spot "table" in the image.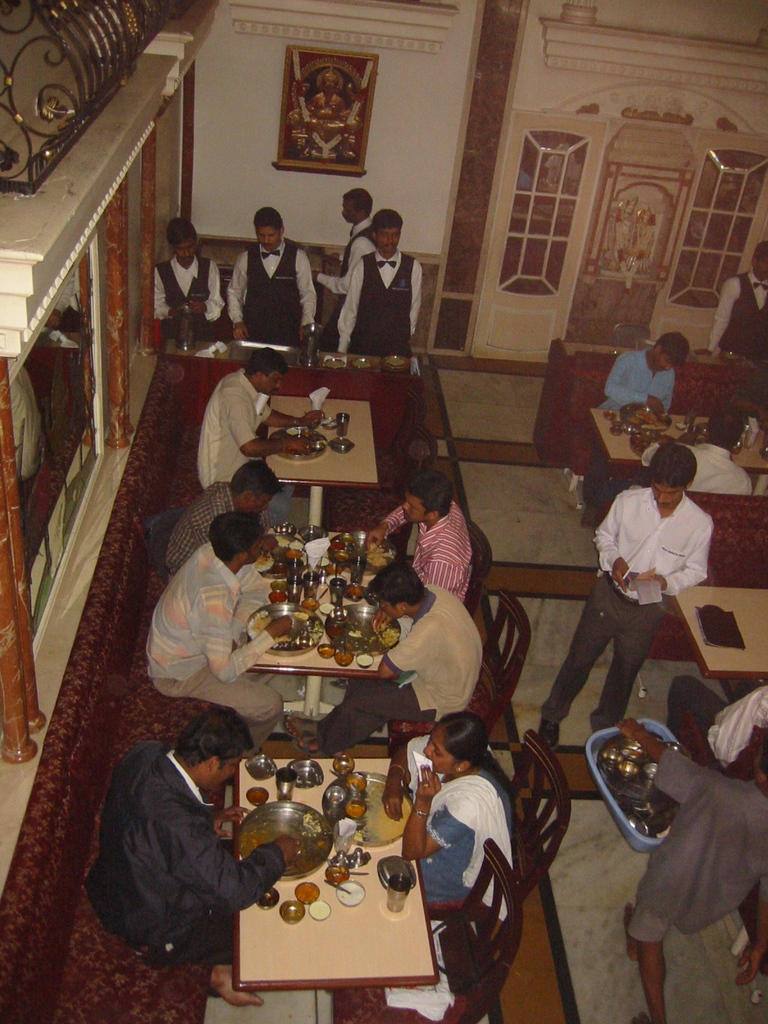
"table" found at left=268, top=399, right=380, bottom=545.
